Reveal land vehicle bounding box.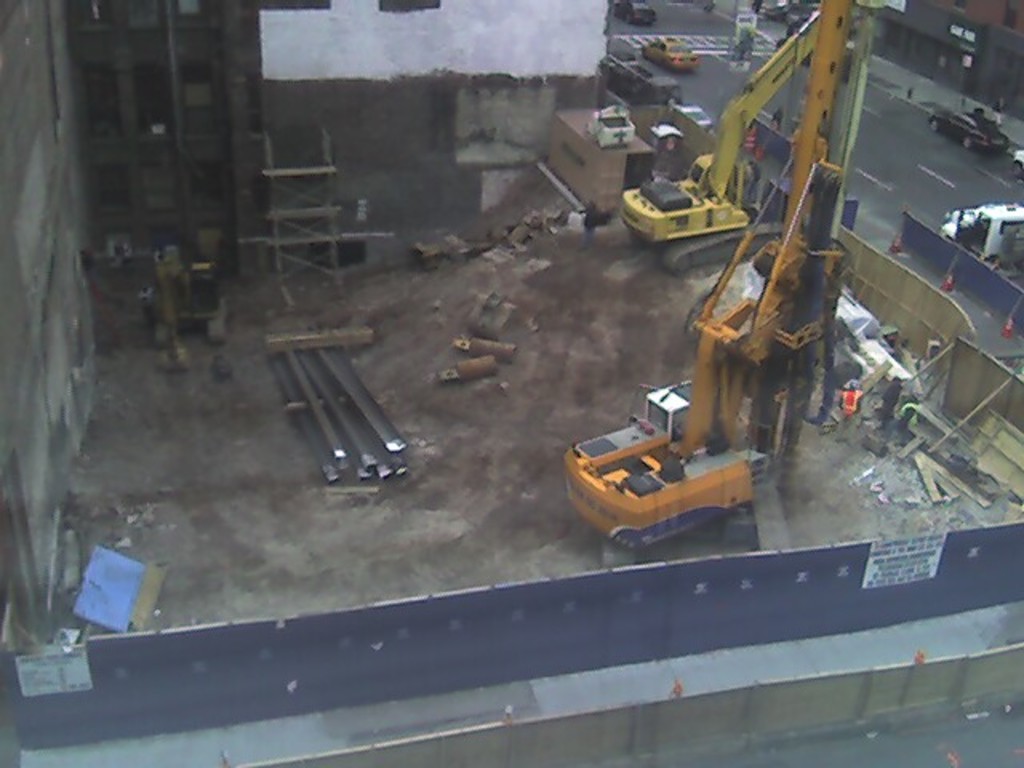
Revealed: <box>926,109,1005,150</box>.
